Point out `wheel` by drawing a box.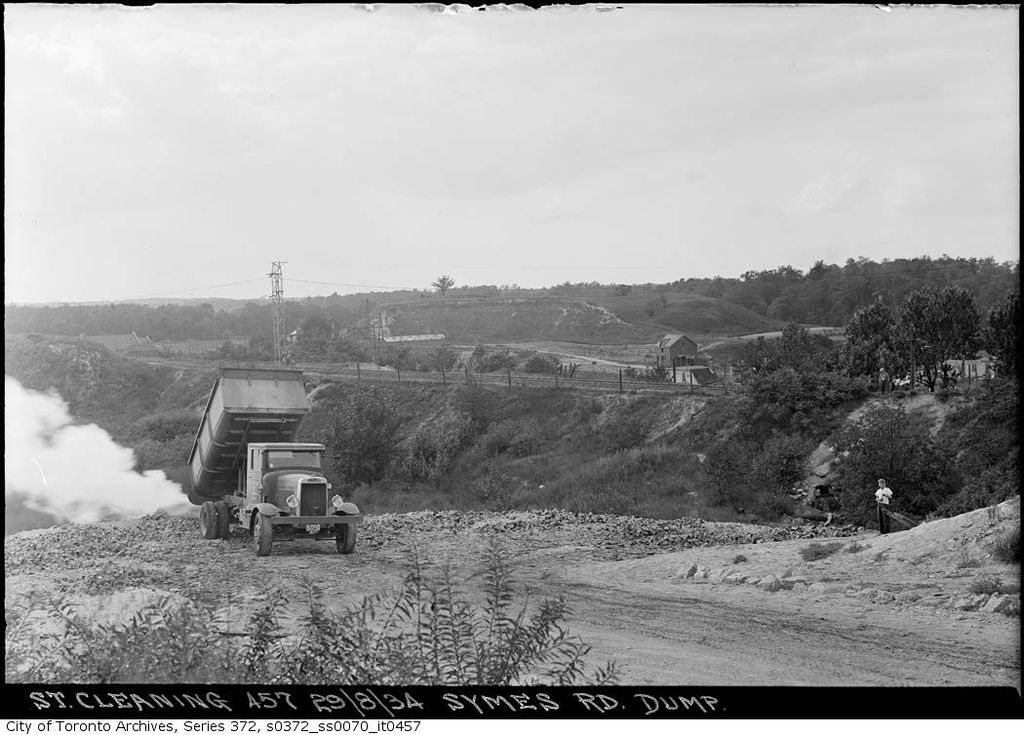
<bbox>215, 499, 232, 541</bbox>.
